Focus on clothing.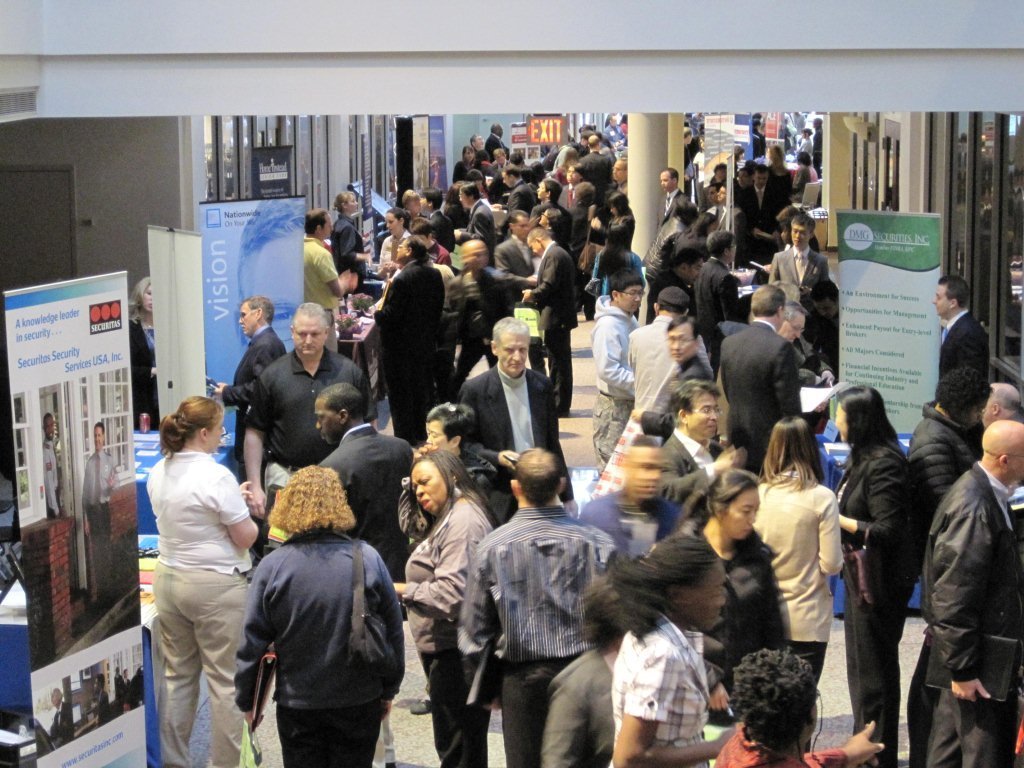
Focused at BBox(919, 453, 1023, 767).
